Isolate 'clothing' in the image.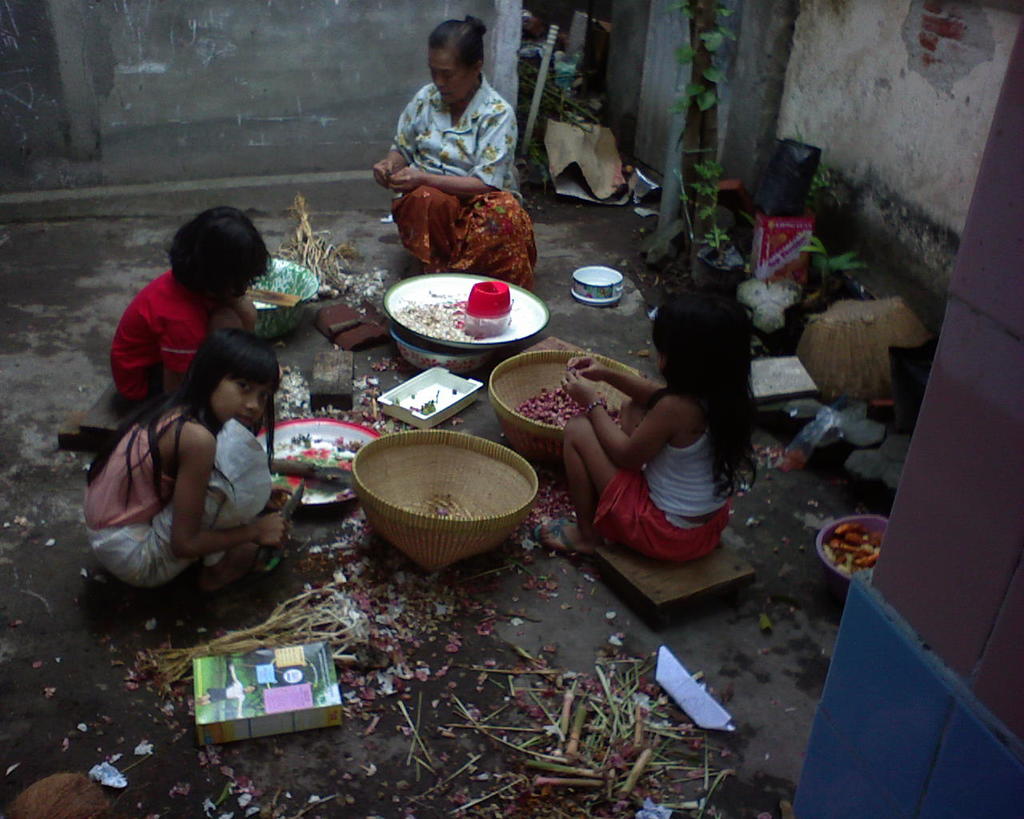
Isolated region: [x1=110, y1=279, x2=196, y2=393].
